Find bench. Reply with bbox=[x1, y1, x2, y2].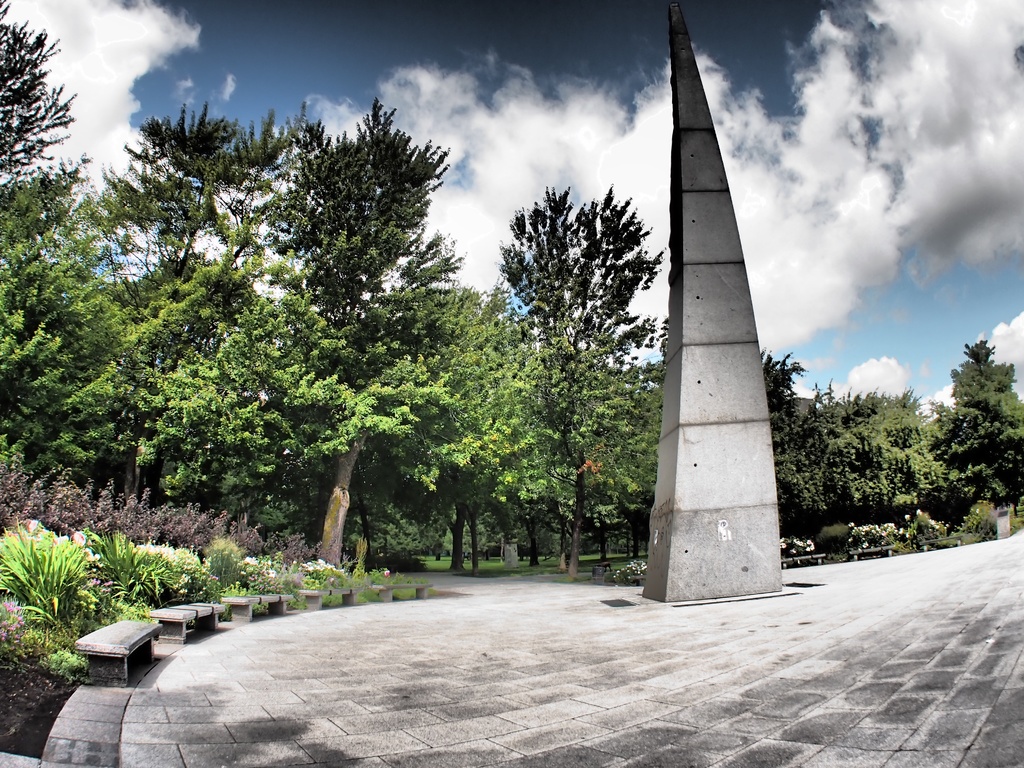
bbox=[364, 582, 435, 602].
